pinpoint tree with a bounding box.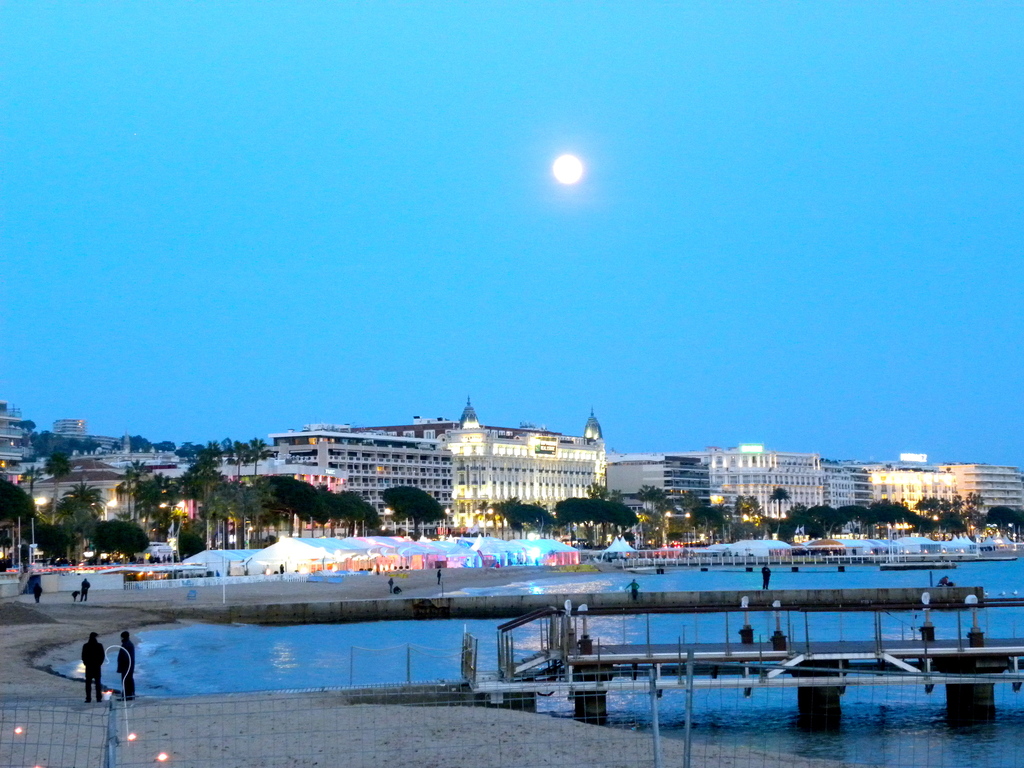
<box>705,508,763,543</box>.
